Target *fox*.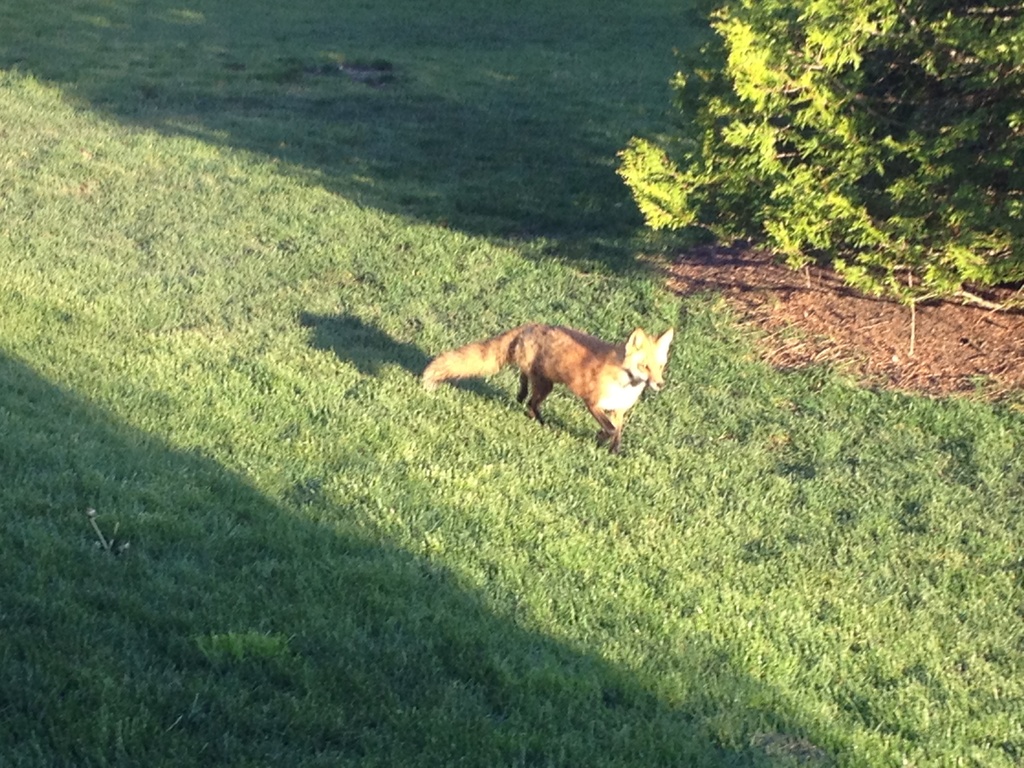
Target region: (419,321,675,455).
